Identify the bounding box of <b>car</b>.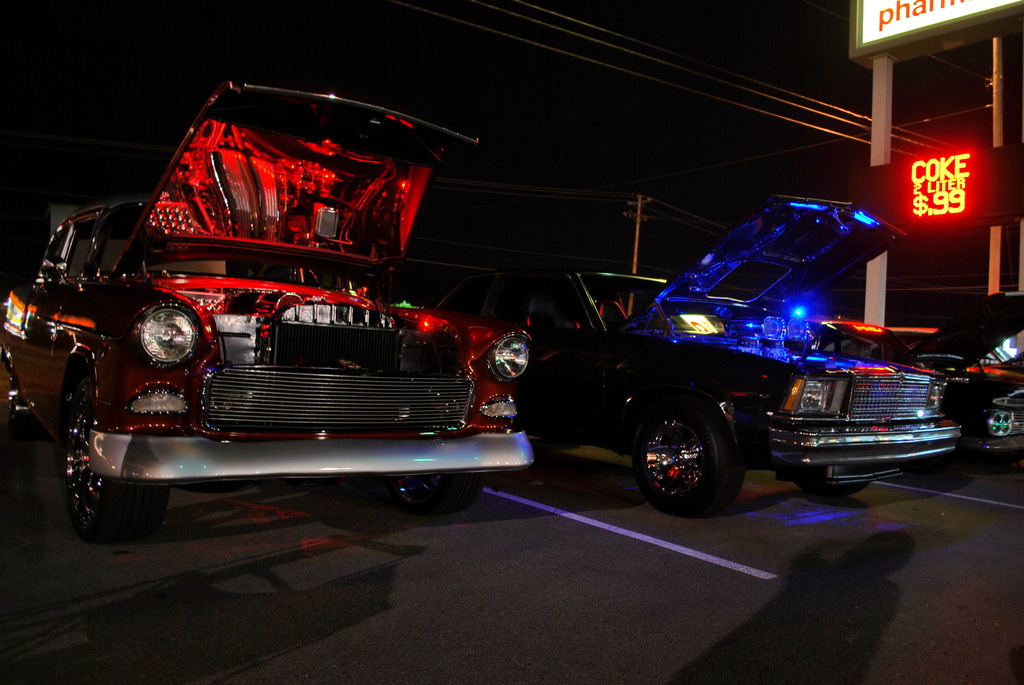
region(832, 293, 1023, 466).
